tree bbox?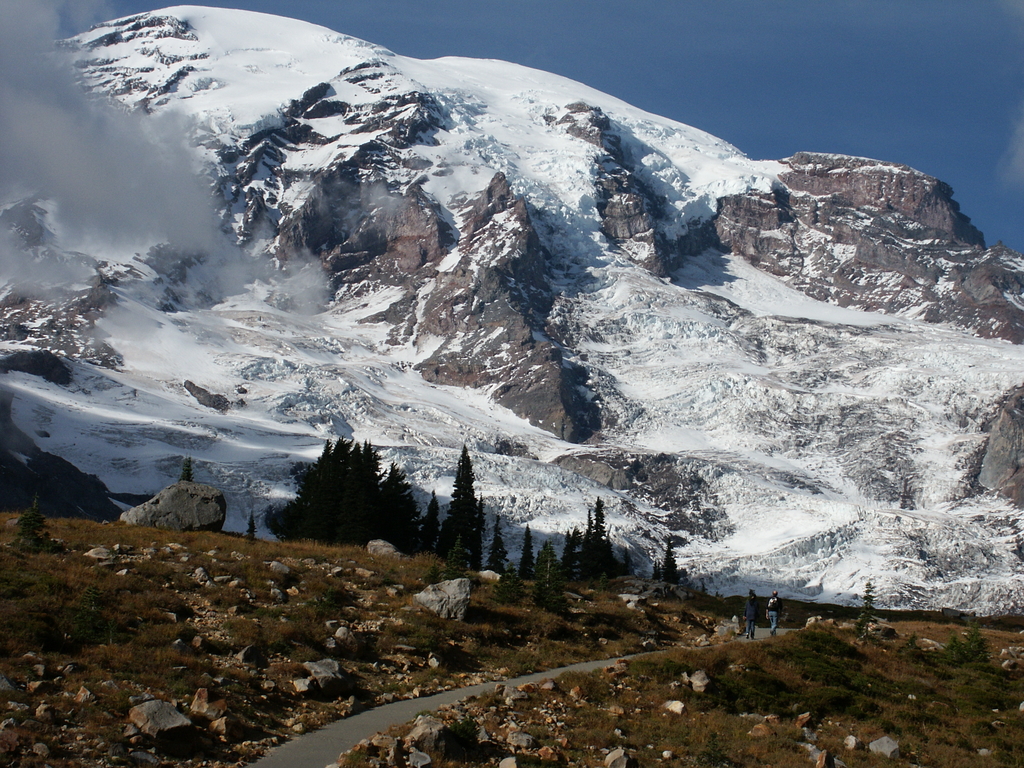
{"left": 532, "top": 542, "right": 559, "bottom": 589}
